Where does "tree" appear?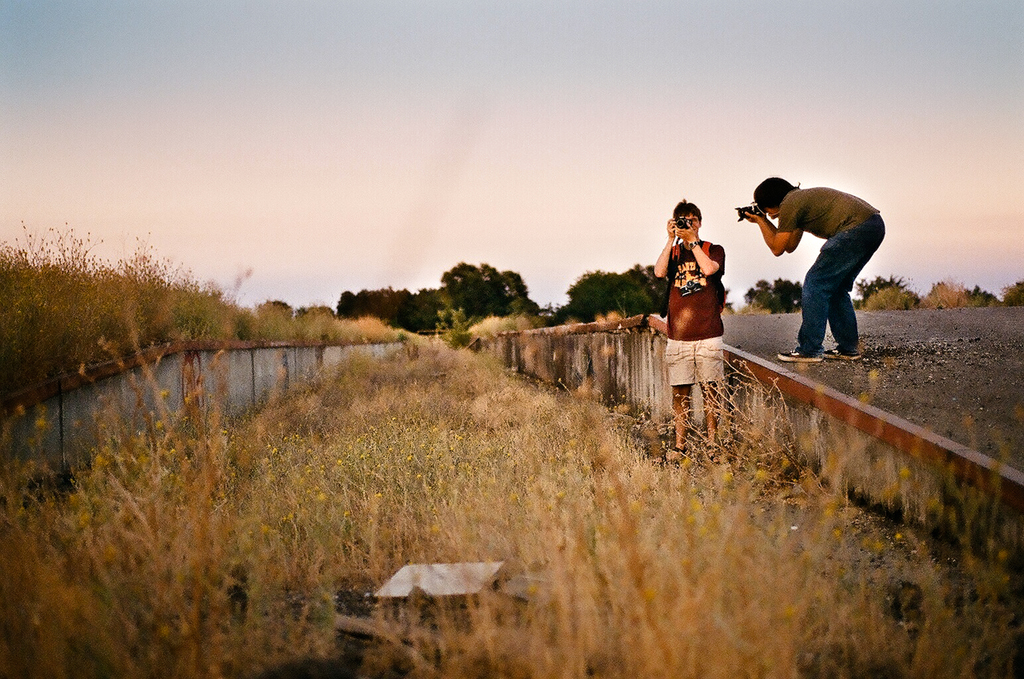
Appears at {"x1": 260, "y1": 299, "x2": 298, "y2": 320}.
